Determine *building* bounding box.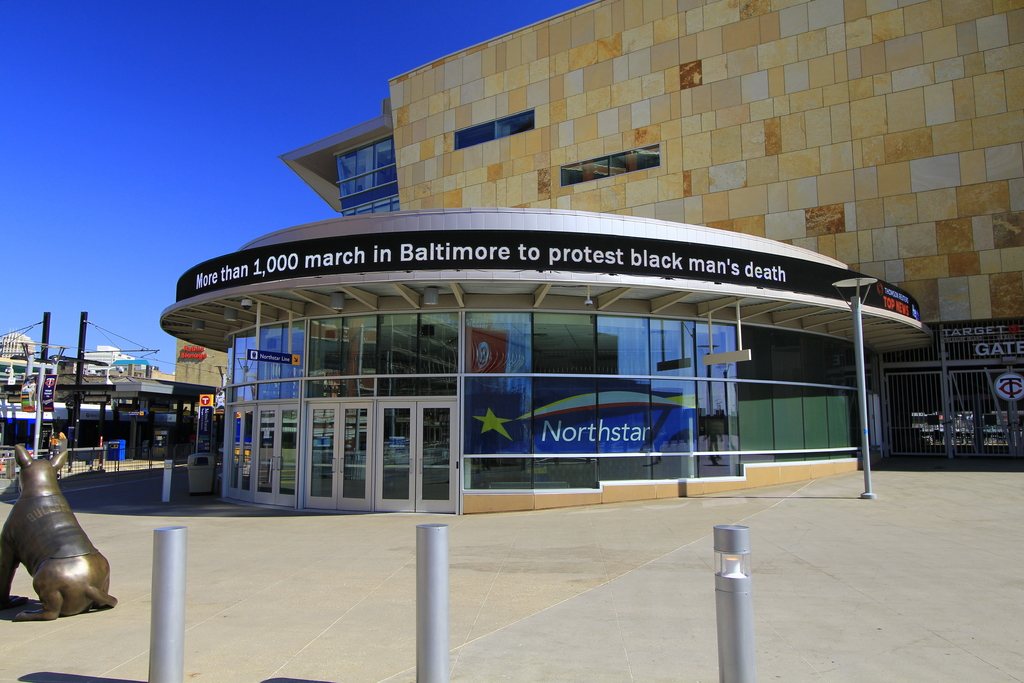
Determined: (275, 0, 1020, 457).
